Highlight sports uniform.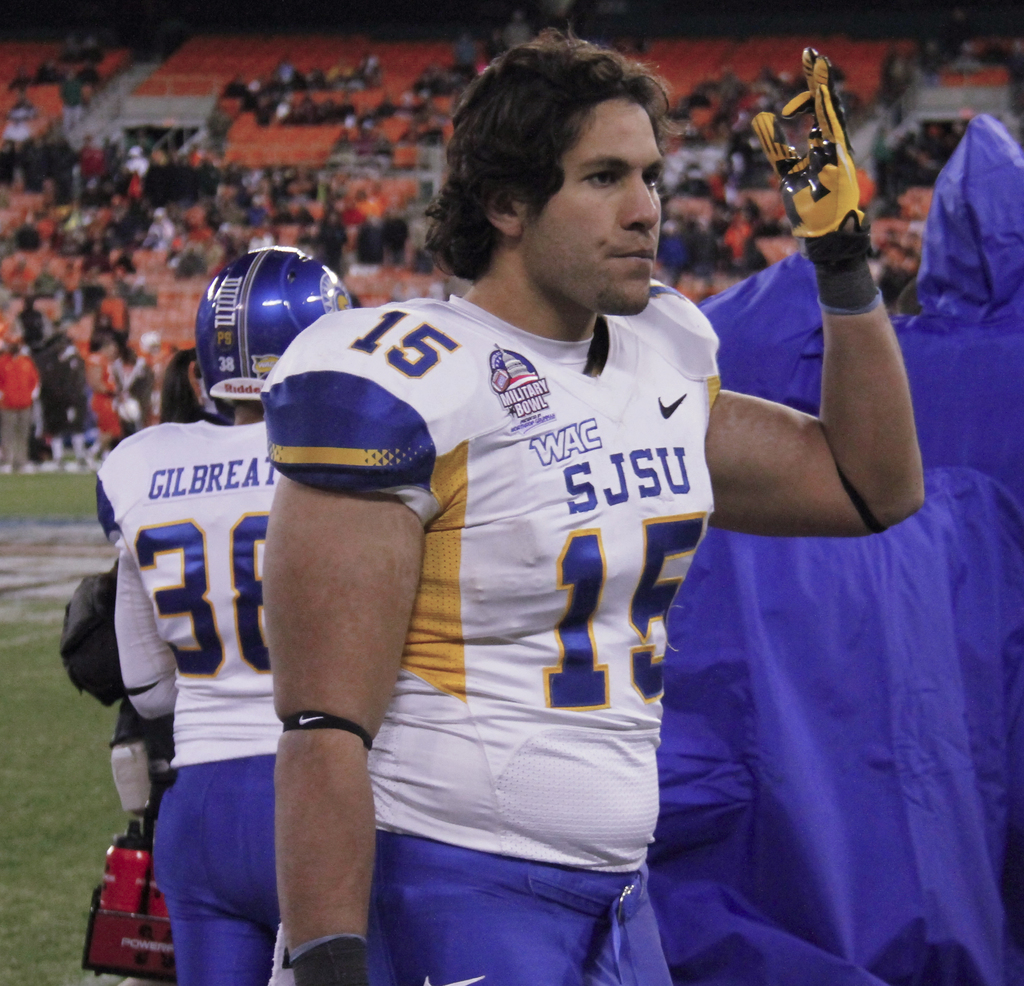
Highlighted region: (x1=262, y1=269, x2=758, y2=985).
